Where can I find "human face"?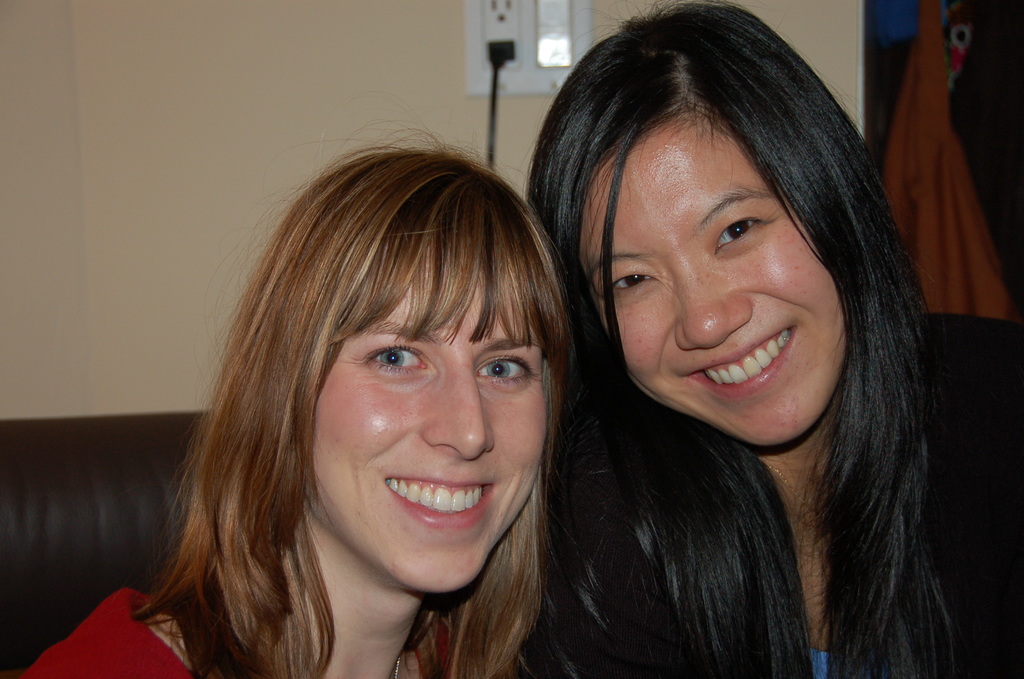
You can find it at 581 109 855 455.
